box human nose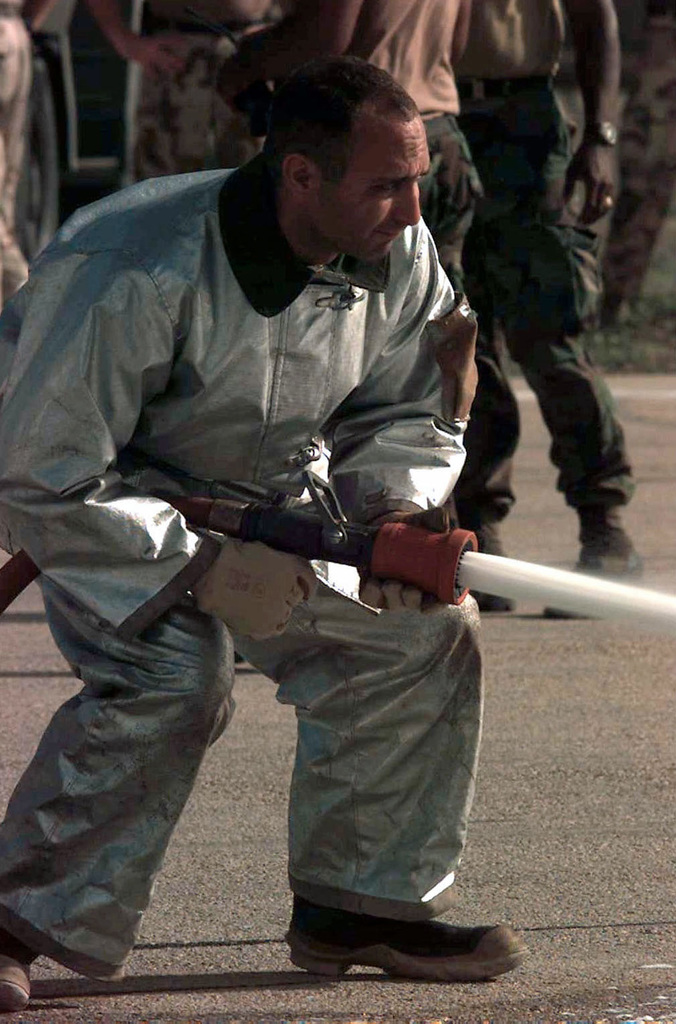
[x1=392, y1=179, x2=426, y2=232]
